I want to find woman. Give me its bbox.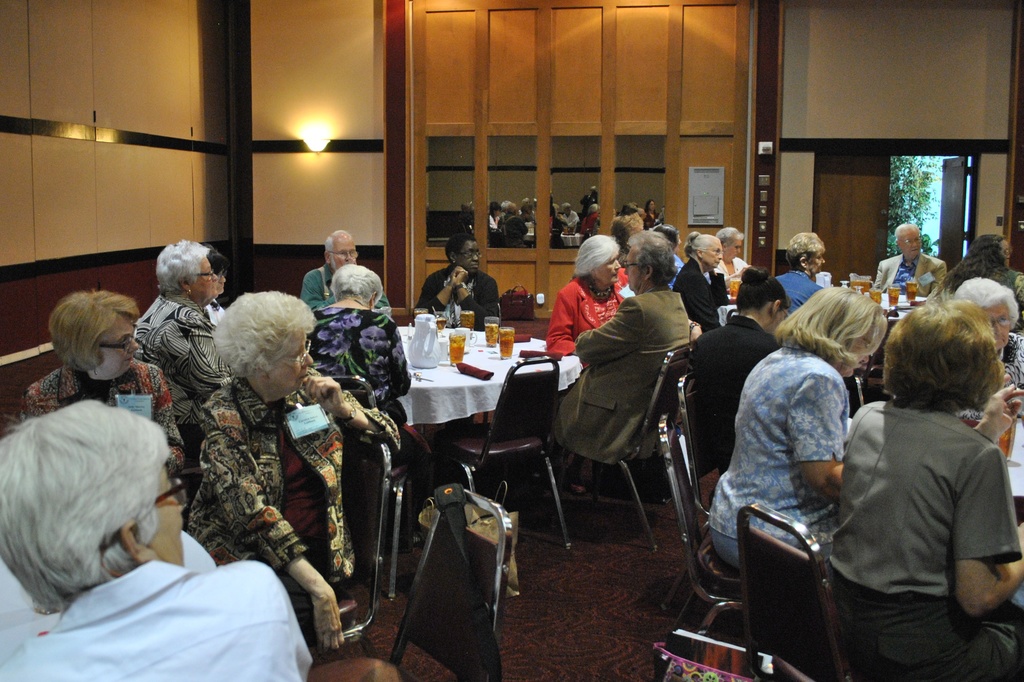
701:282:891:584.
